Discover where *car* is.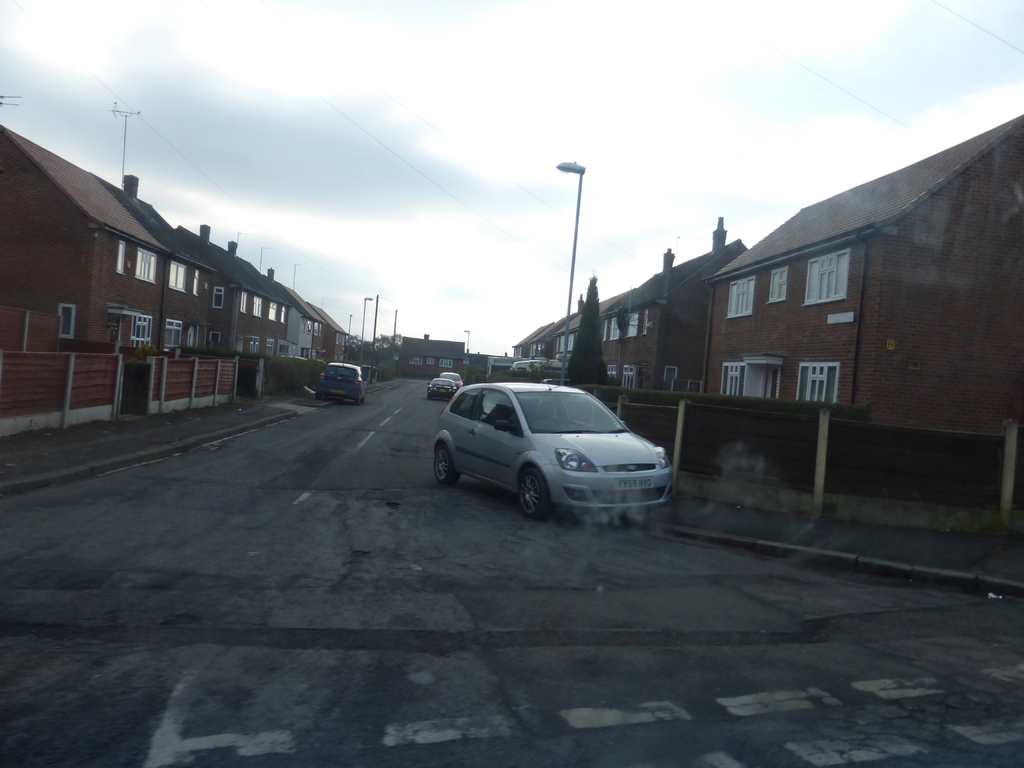
Discovered at box(444, 371, 461, 387).
